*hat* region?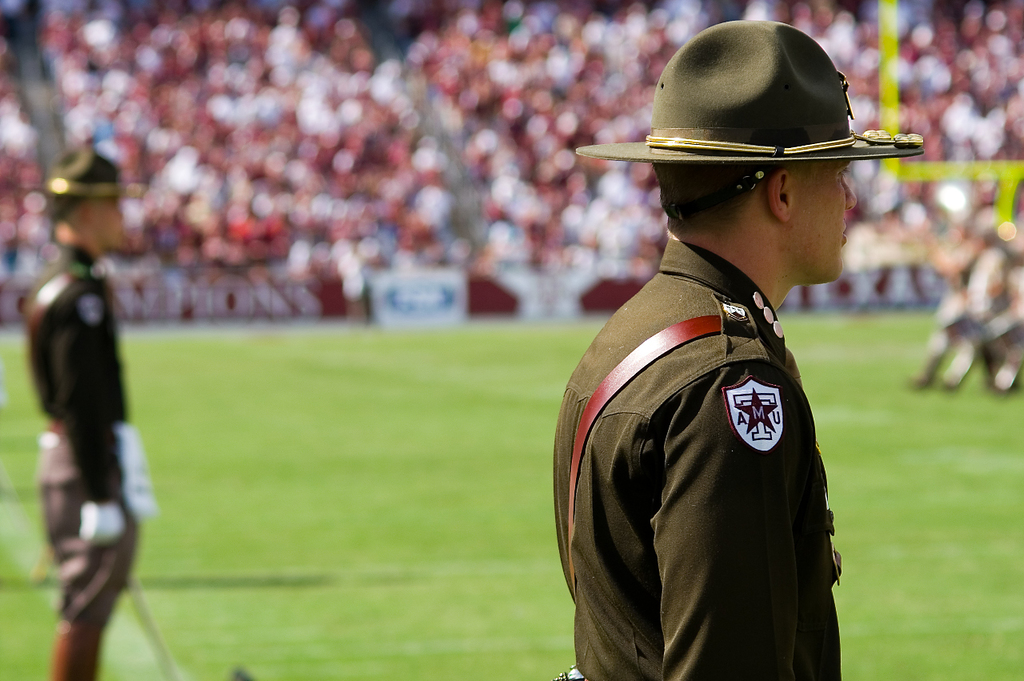
left=27, top=145, right=150, bottom=198
